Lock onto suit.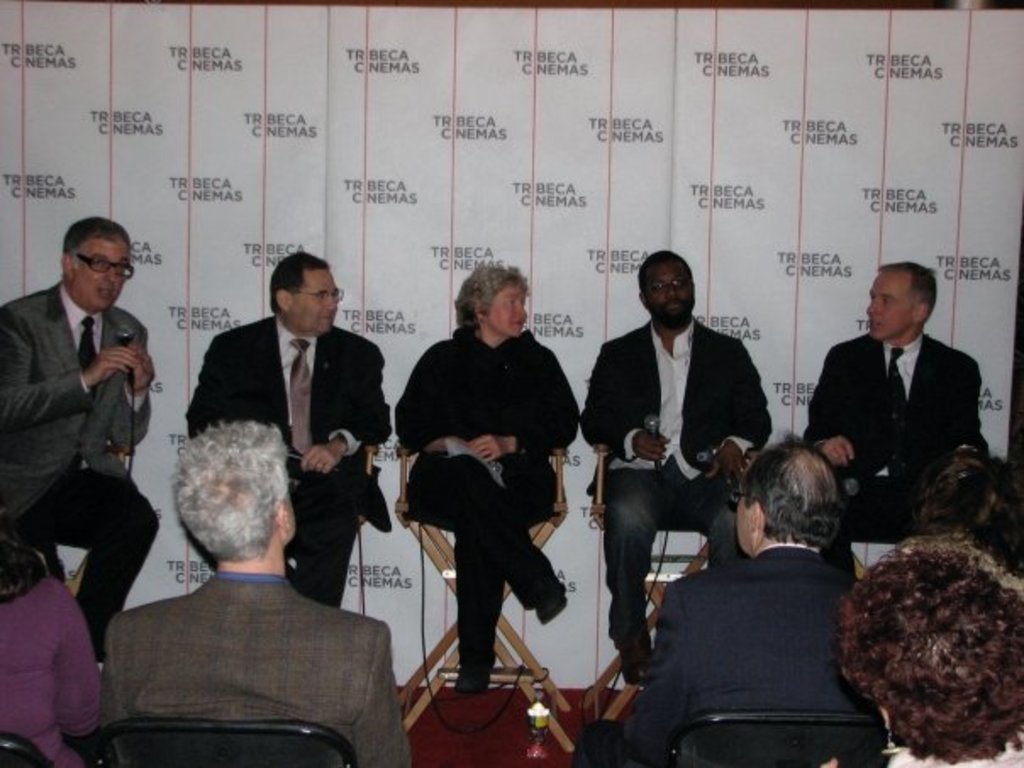
Locked: rect(582, 320, 776, 639).
